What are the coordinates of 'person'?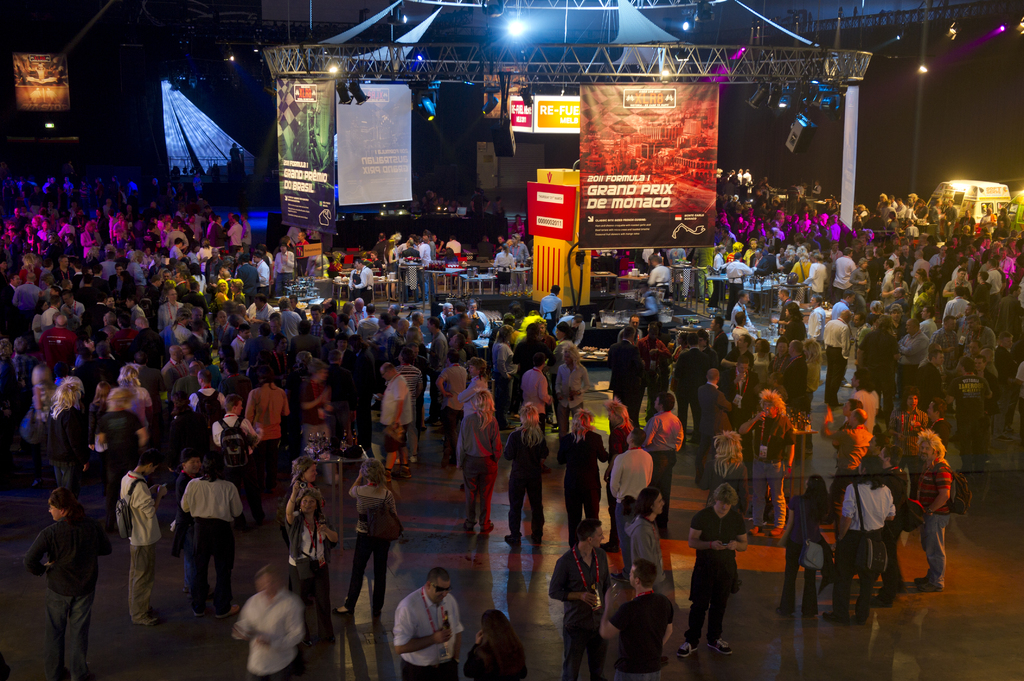
598, 565, 665, 678.
